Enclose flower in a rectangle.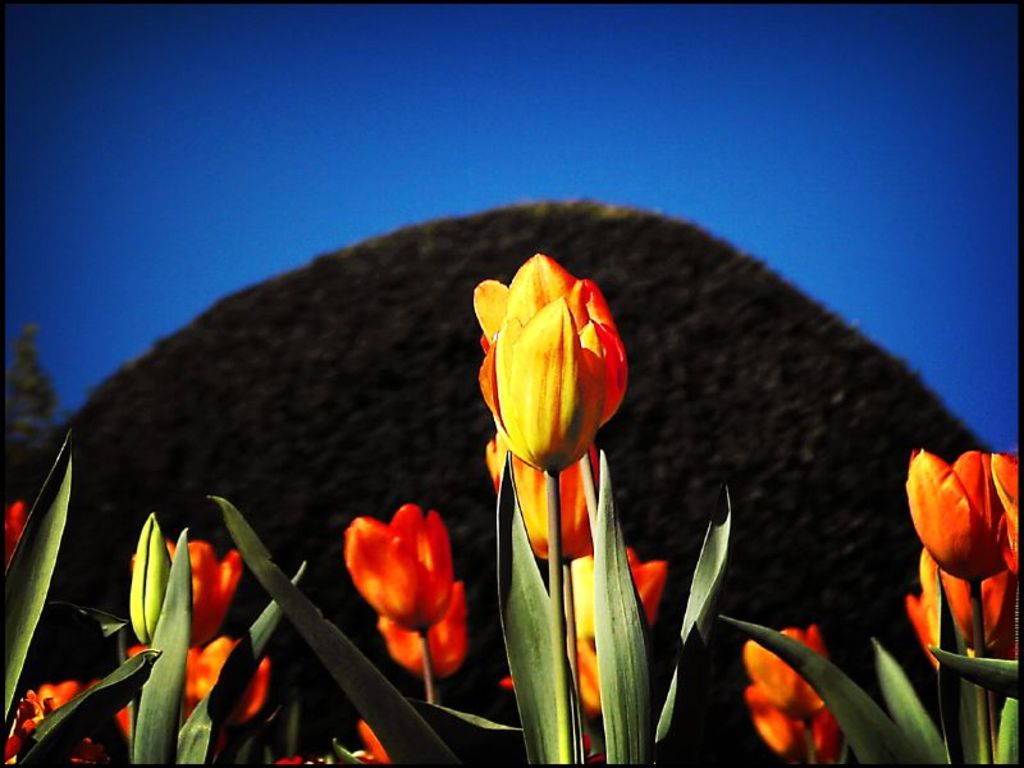
340, 511, 457, 640.
